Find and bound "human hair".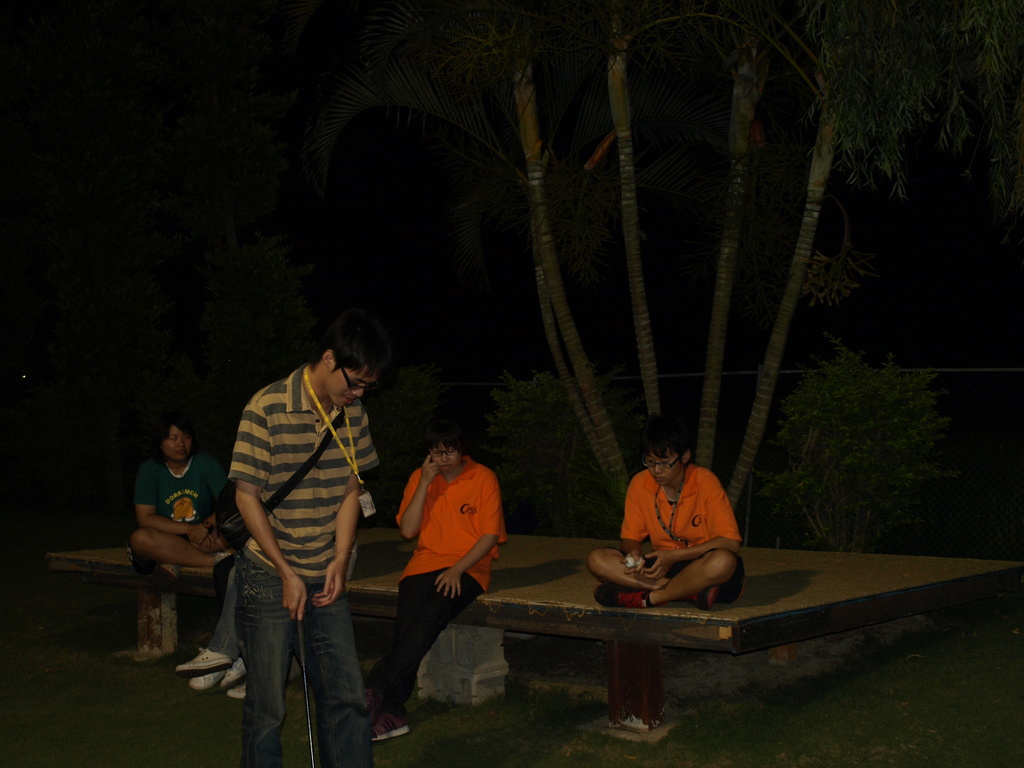
Bound: box(301, 308, 388, 394).
